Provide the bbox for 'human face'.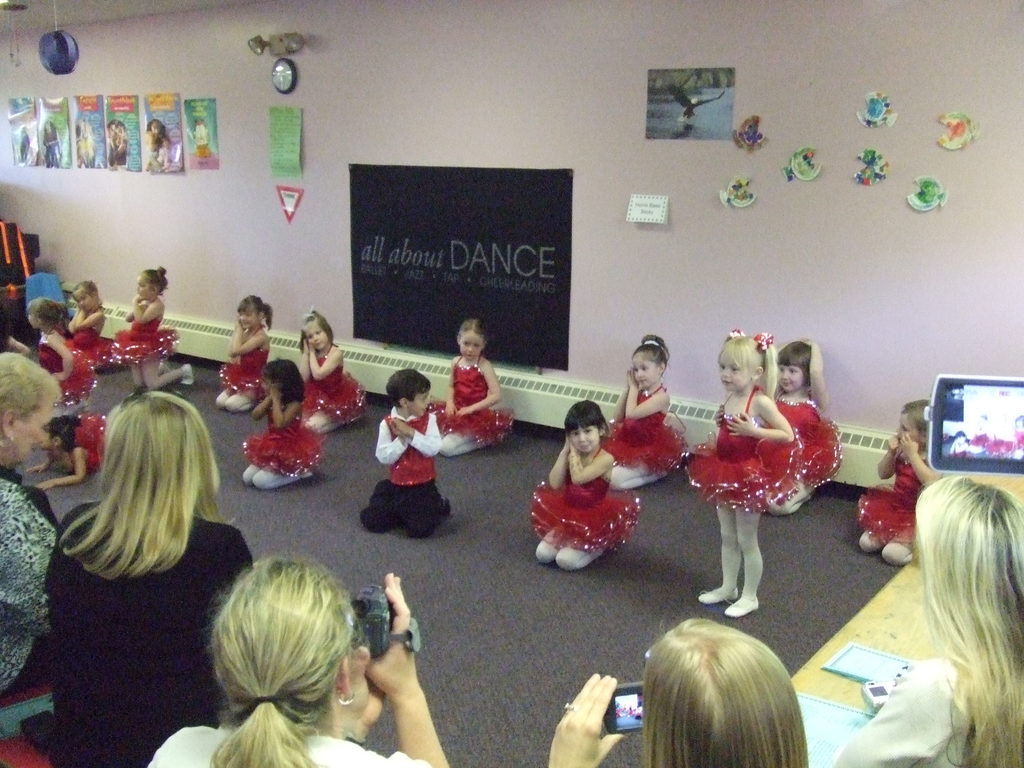
bbox=[632, 351, 662, 387].
